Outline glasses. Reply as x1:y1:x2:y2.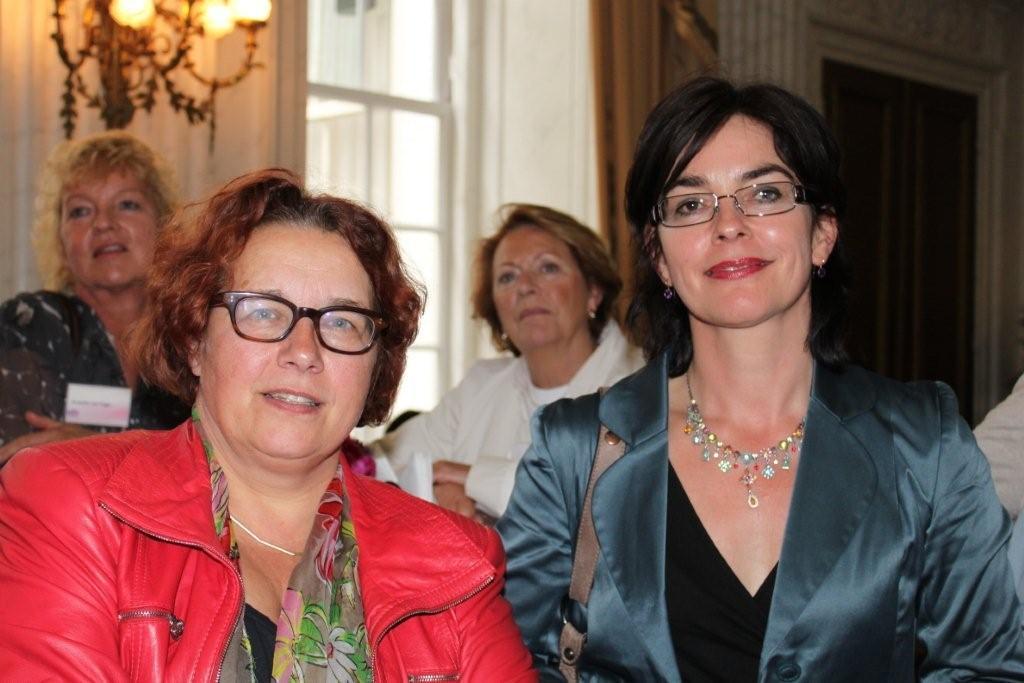
203:286:390:358.
